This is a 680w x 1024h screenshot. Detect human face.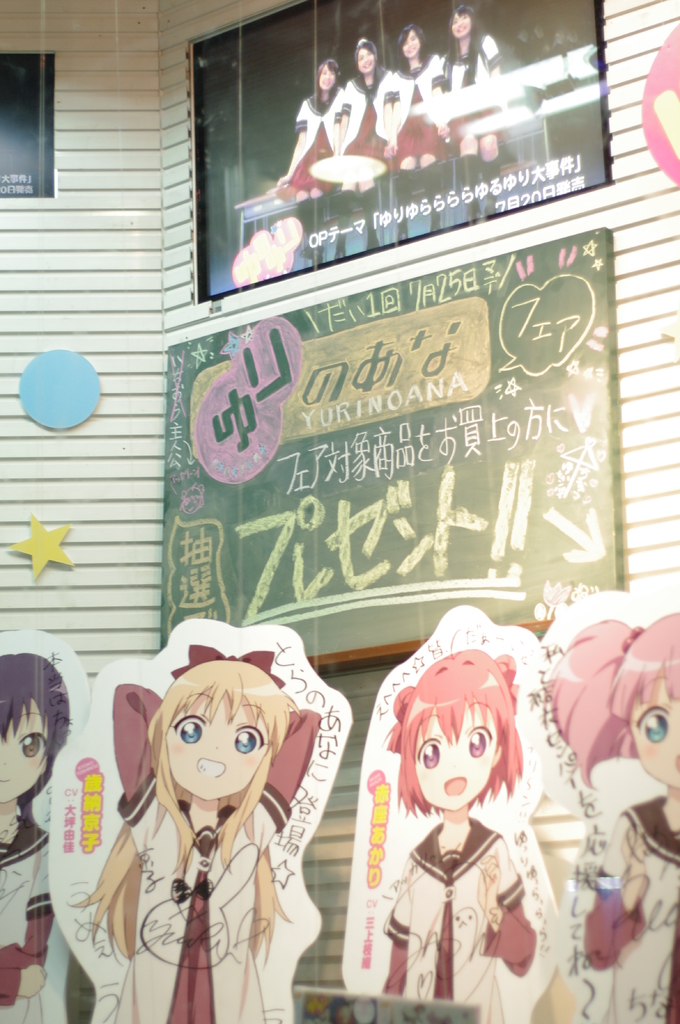
left=641, top=689, right=679, bottom=787.
